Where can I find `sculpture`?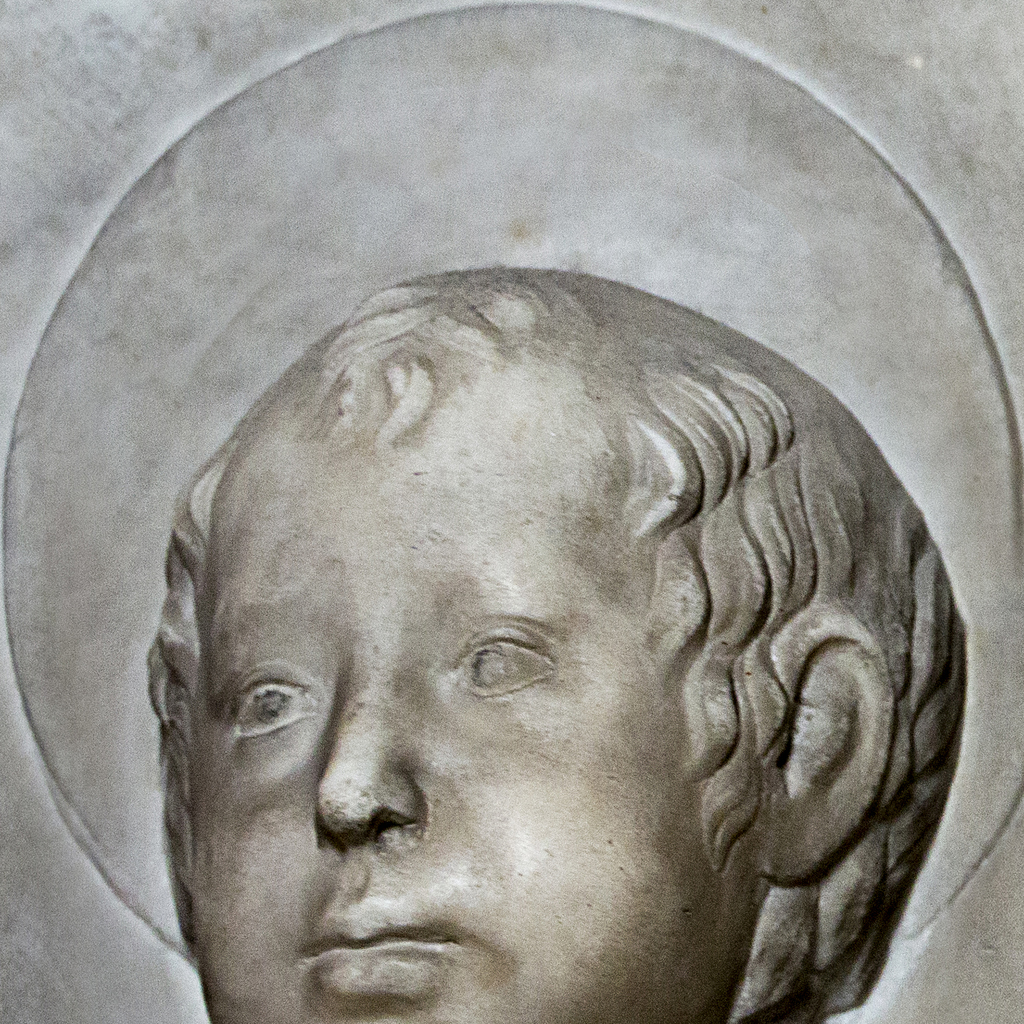
You can find it at rect(152, 262, 971, 1023).
